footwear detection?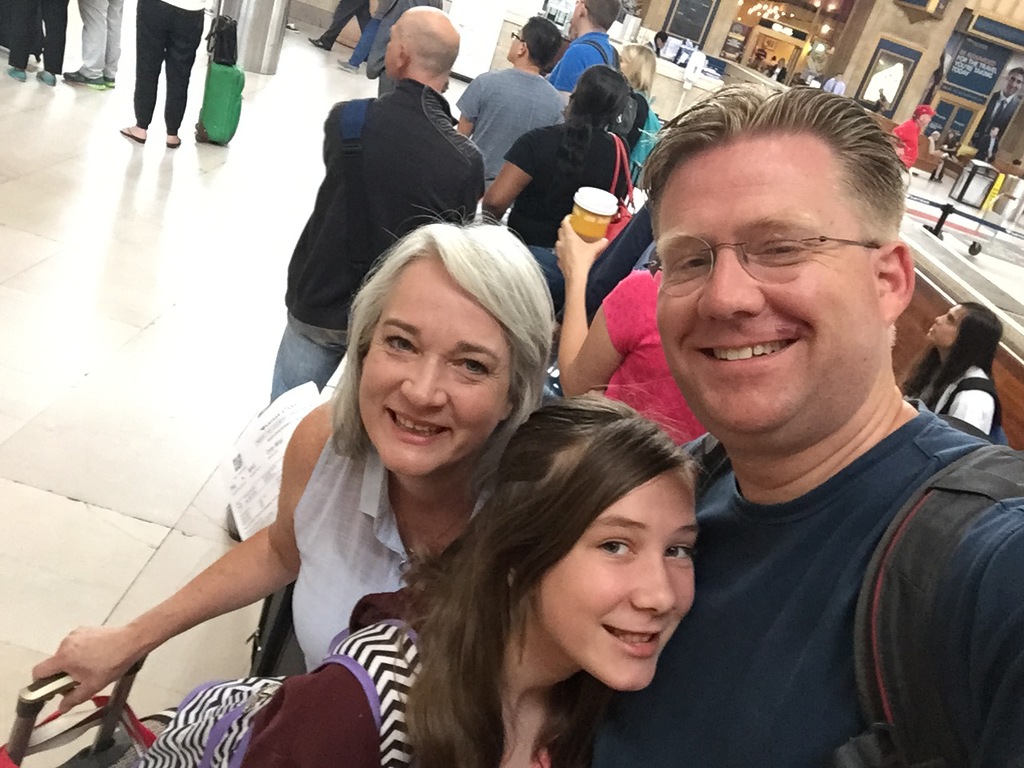
306, 30, 334, 51
